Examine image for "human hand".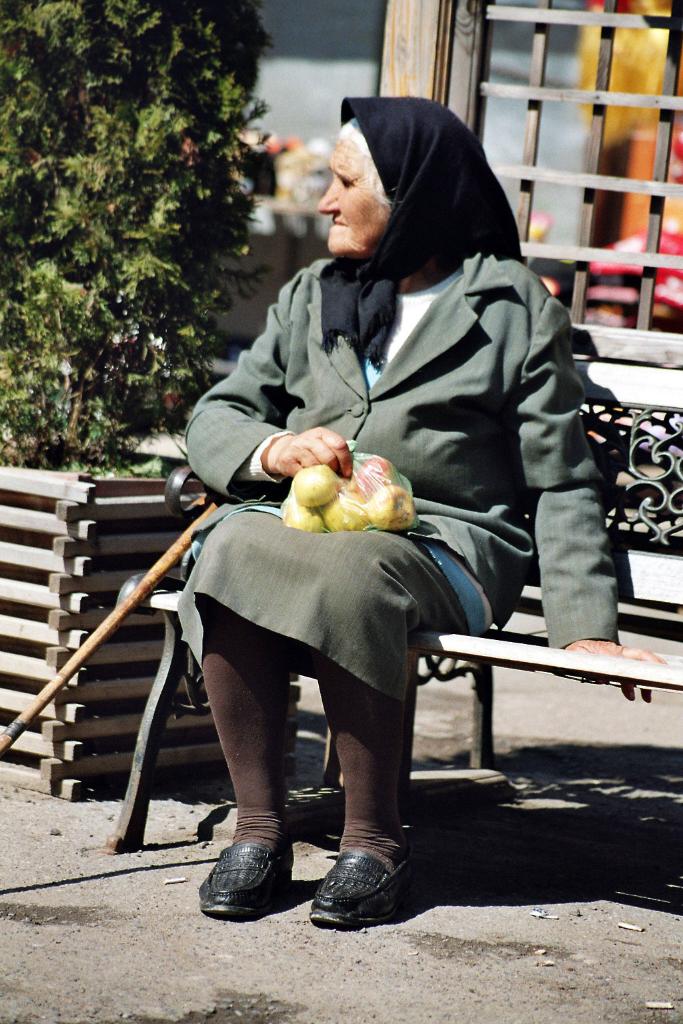
Examination result: (left=564, top=637, right=664, bottom=703).
